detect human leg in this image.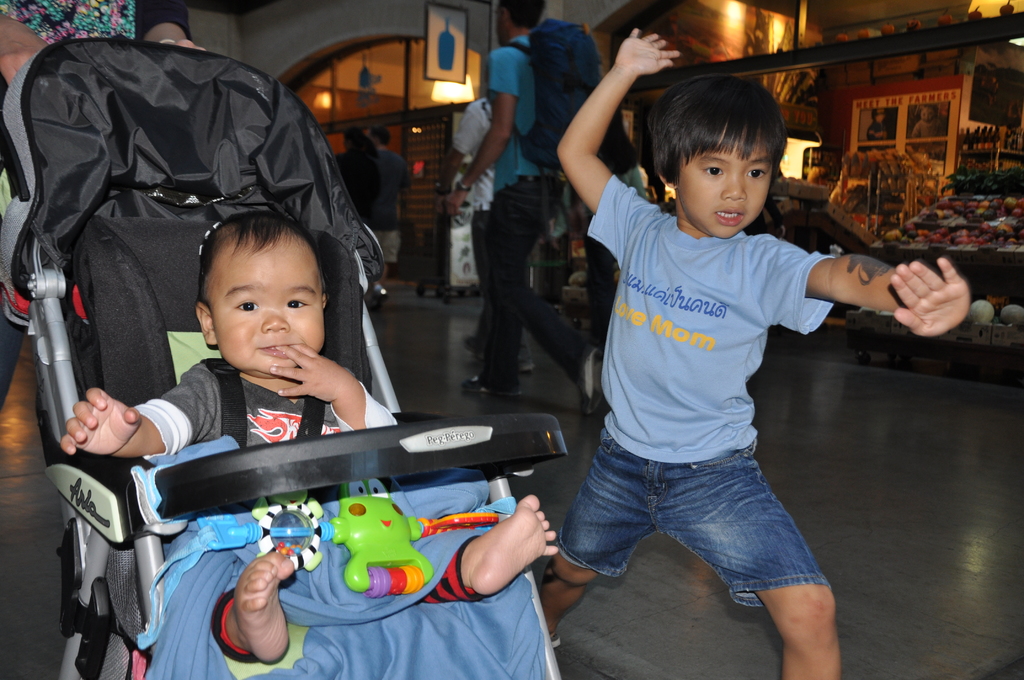
Detection: {"x1": 486, "y1": 177, "x2": 605, "y2": 419}.
